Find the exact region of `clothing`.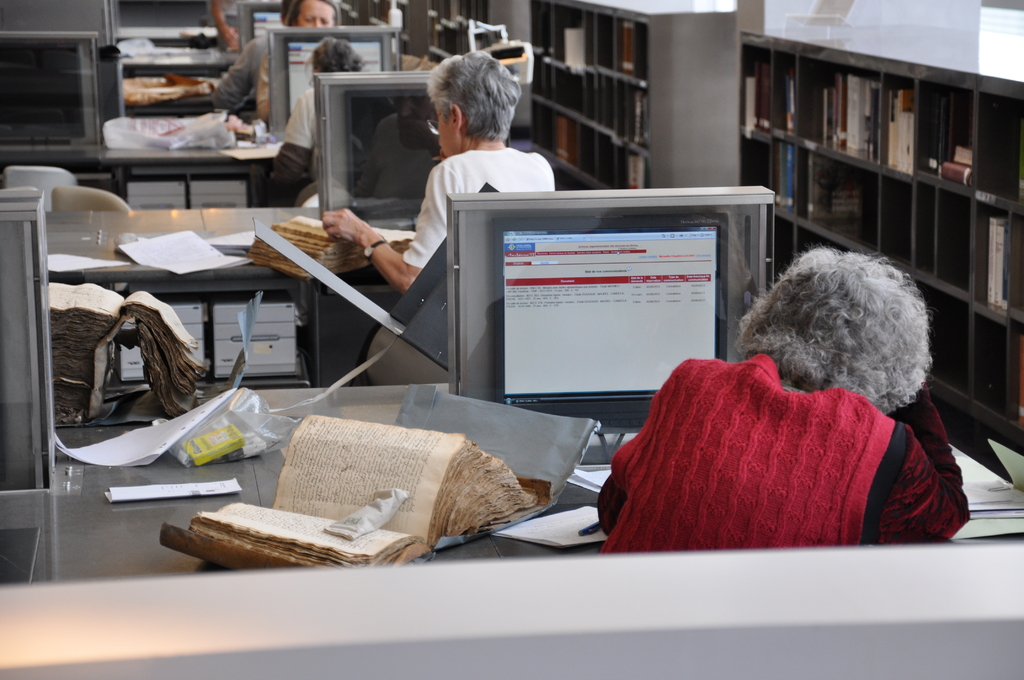
Exact region: {"x1": 200, "y1": 30, "x2": 266, "y2": 132}.
